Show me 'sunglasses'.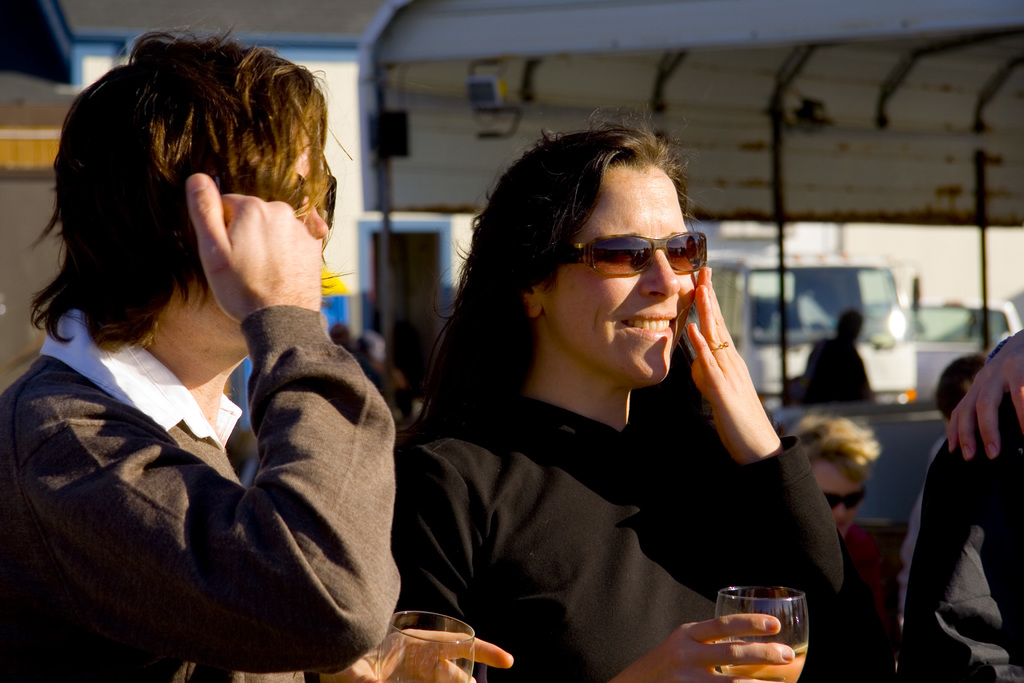
'sunglasses' is here: {"x1": 558, "y1": 230, "x2": 707, "y2": 277}.
